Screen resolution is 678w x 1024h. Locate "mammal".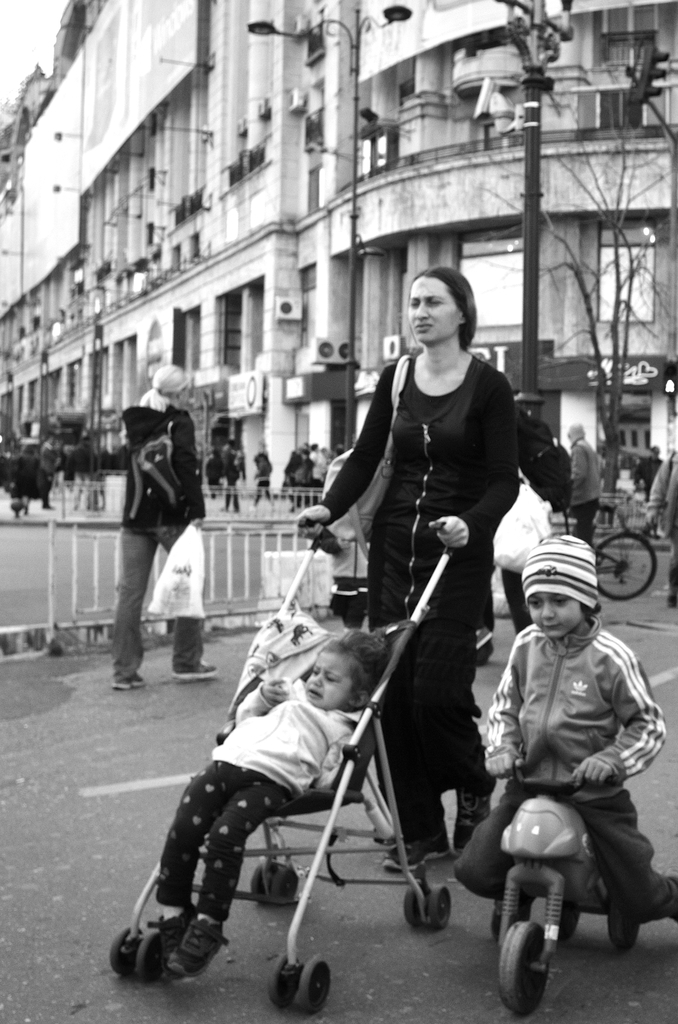
select_region(496, 419, 573, 636).
